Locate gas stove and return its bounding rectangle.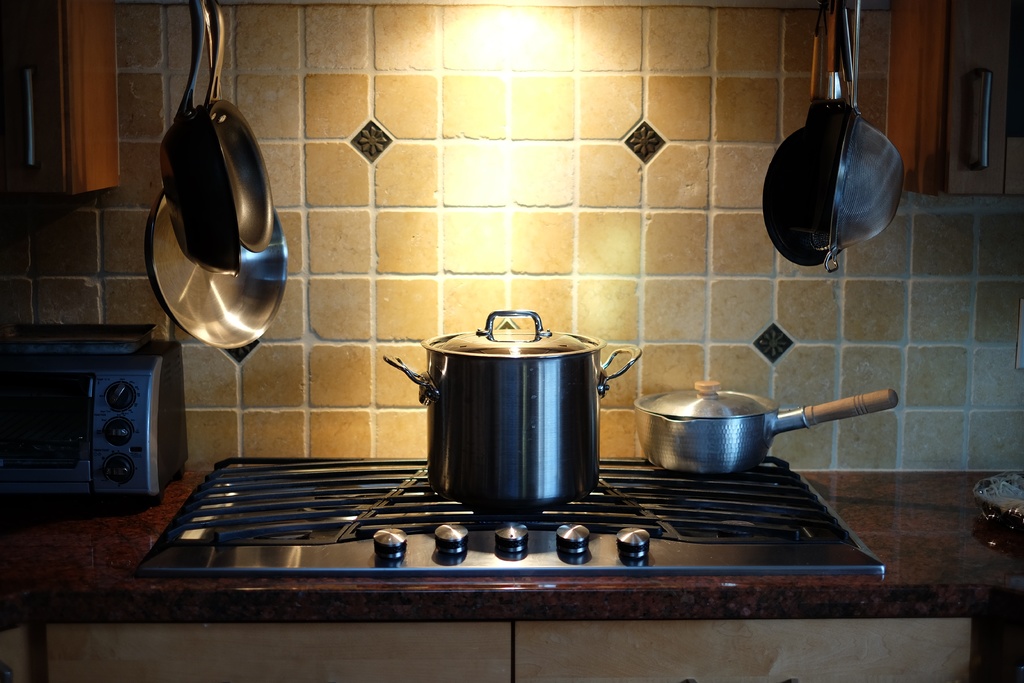
Rect(138, 454, 891, 570).
